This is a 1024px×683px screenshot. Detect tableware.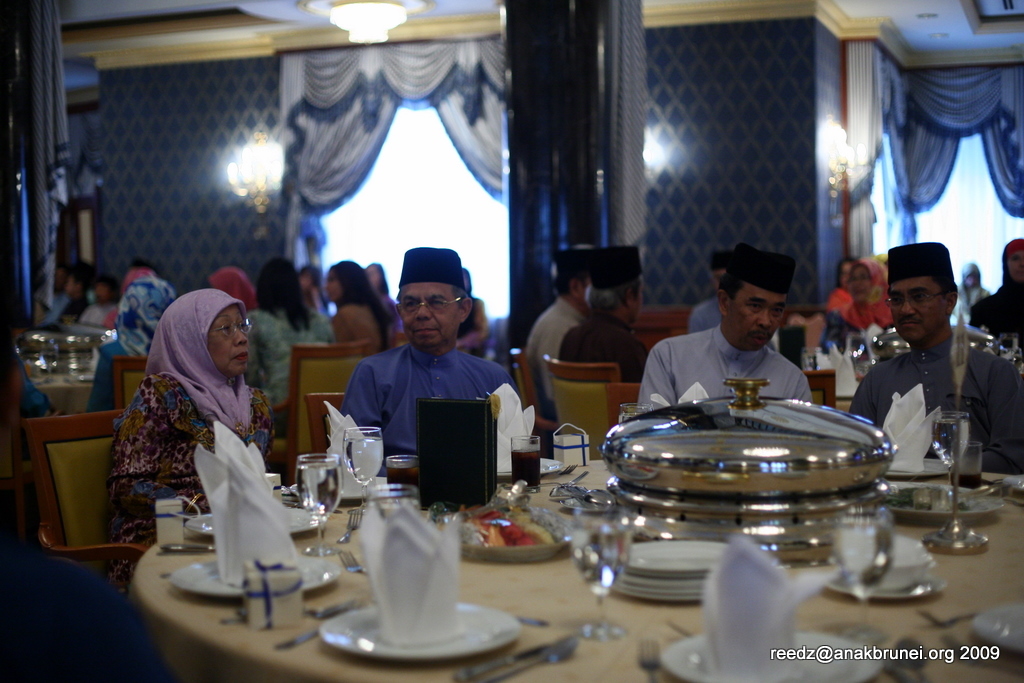
region(824, 569, 943, 596).
